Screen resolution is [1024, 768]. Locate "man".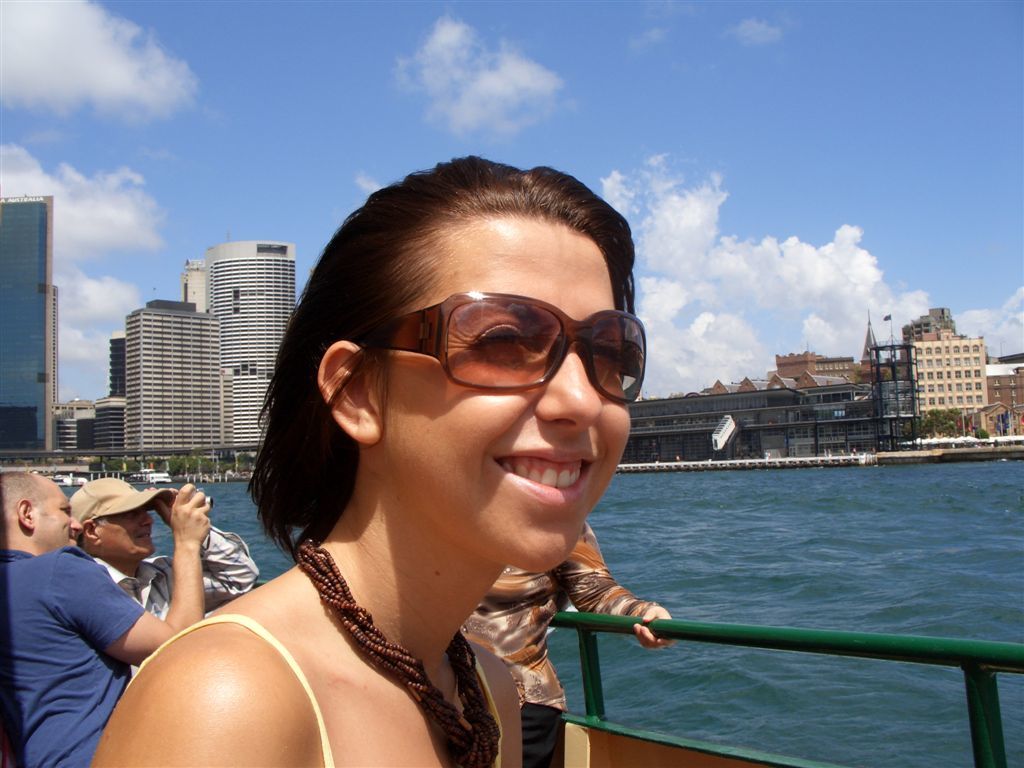
0,469,212,767.
